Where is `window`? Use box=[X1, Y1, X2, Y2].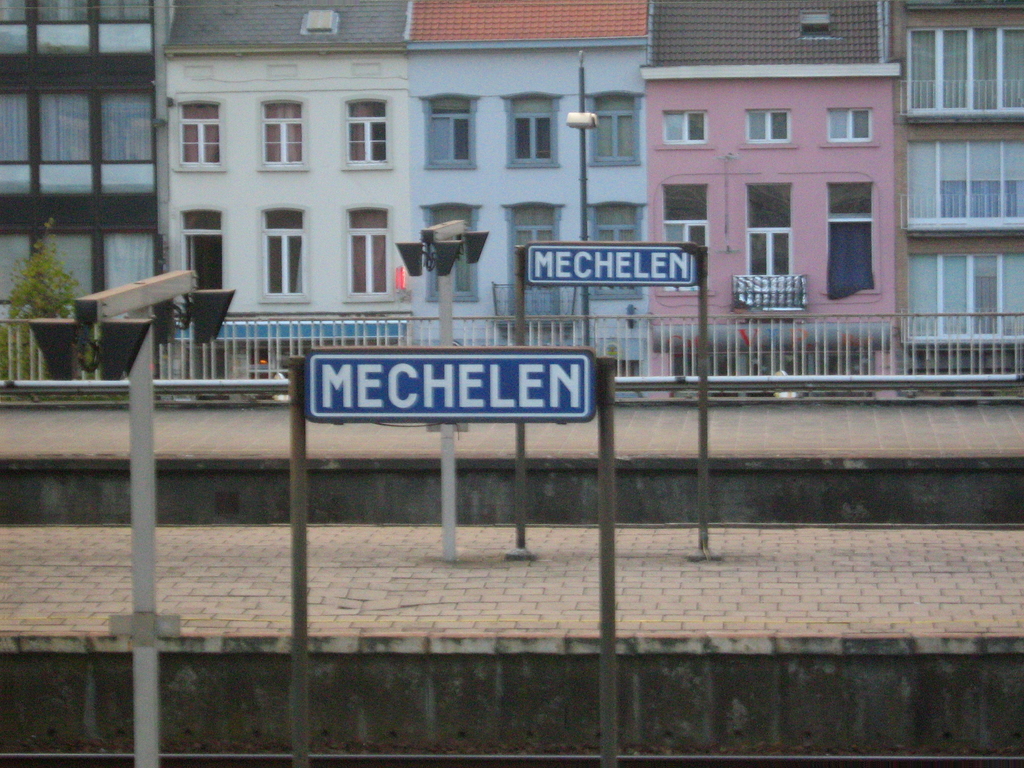
box=[659, 110, 707, 147].
